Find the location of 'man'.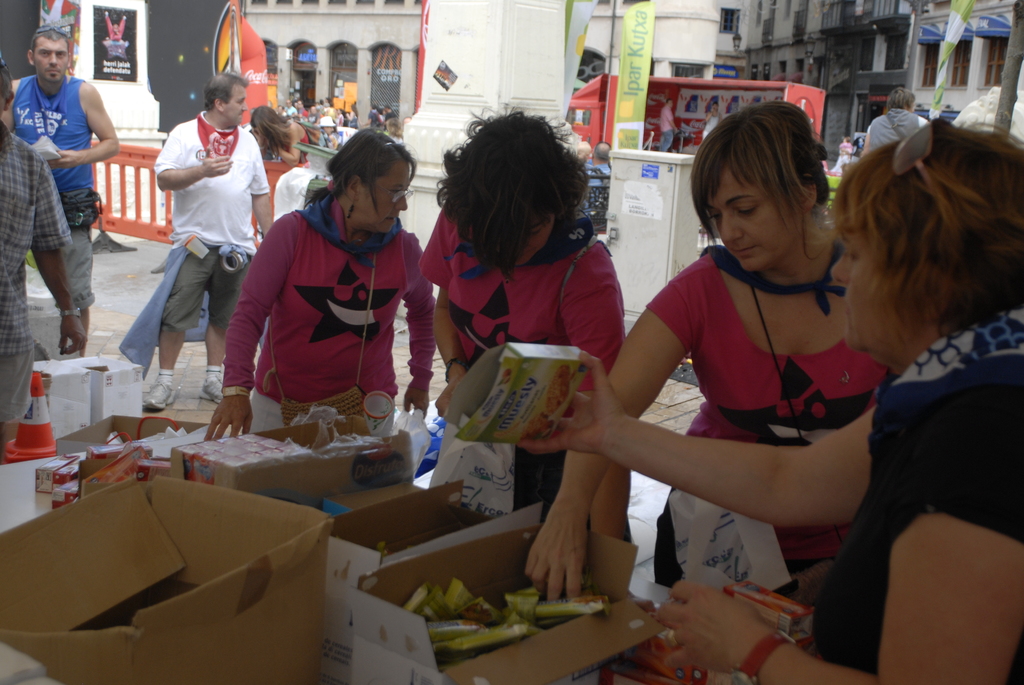
Location: 864 88 929 152.
